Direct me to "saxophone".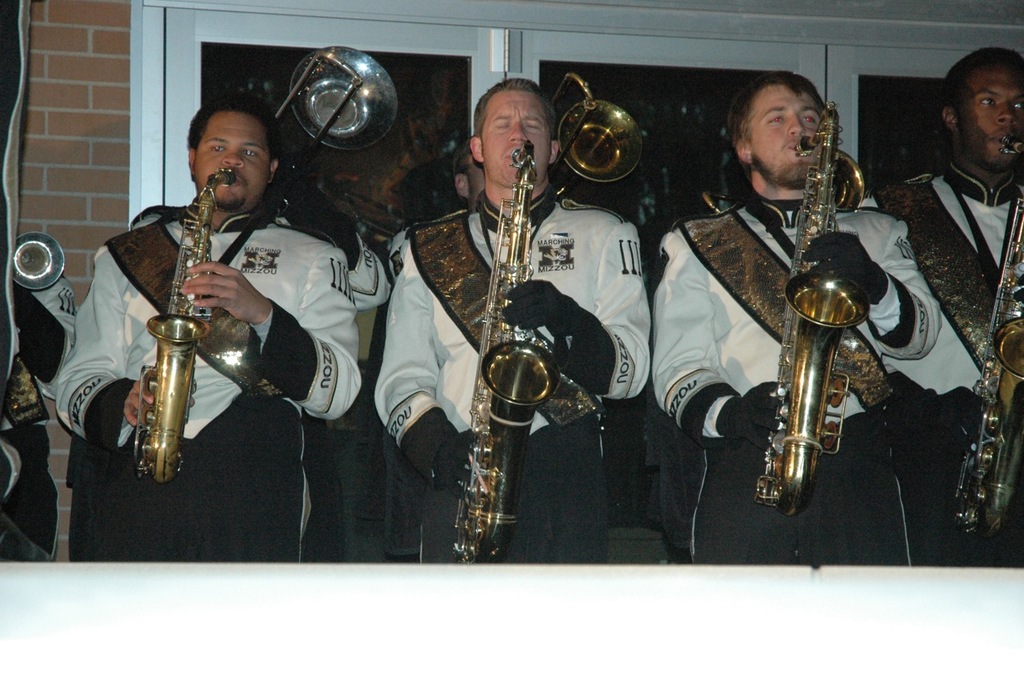
Direction: bbox=[454, 139, 560, 571].
